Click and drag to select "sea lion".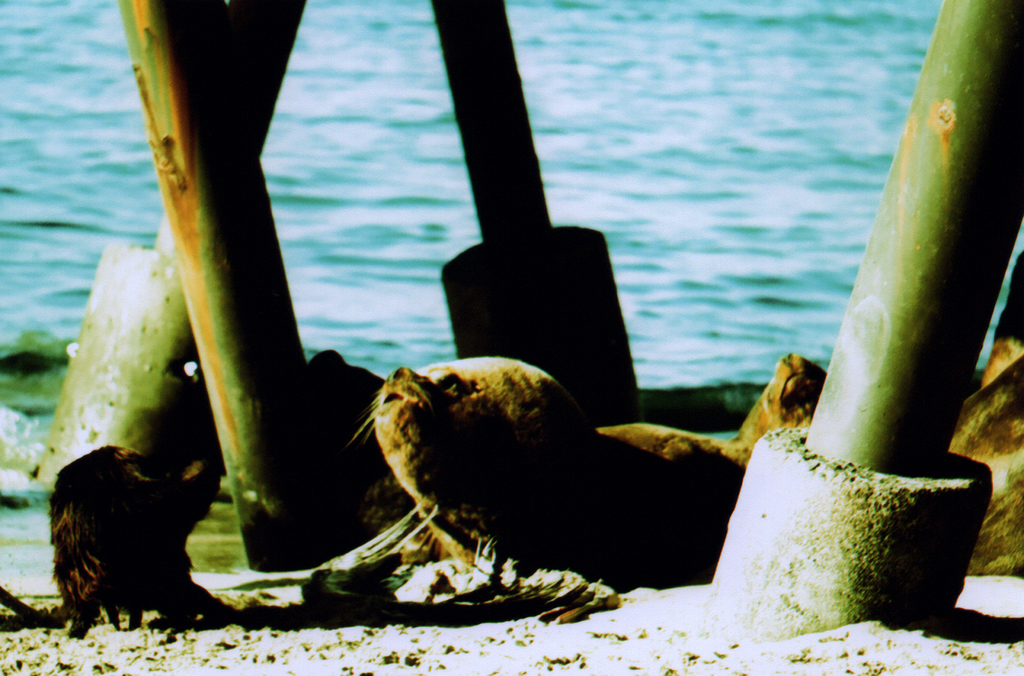
Selection: 982,258,1023,384.
